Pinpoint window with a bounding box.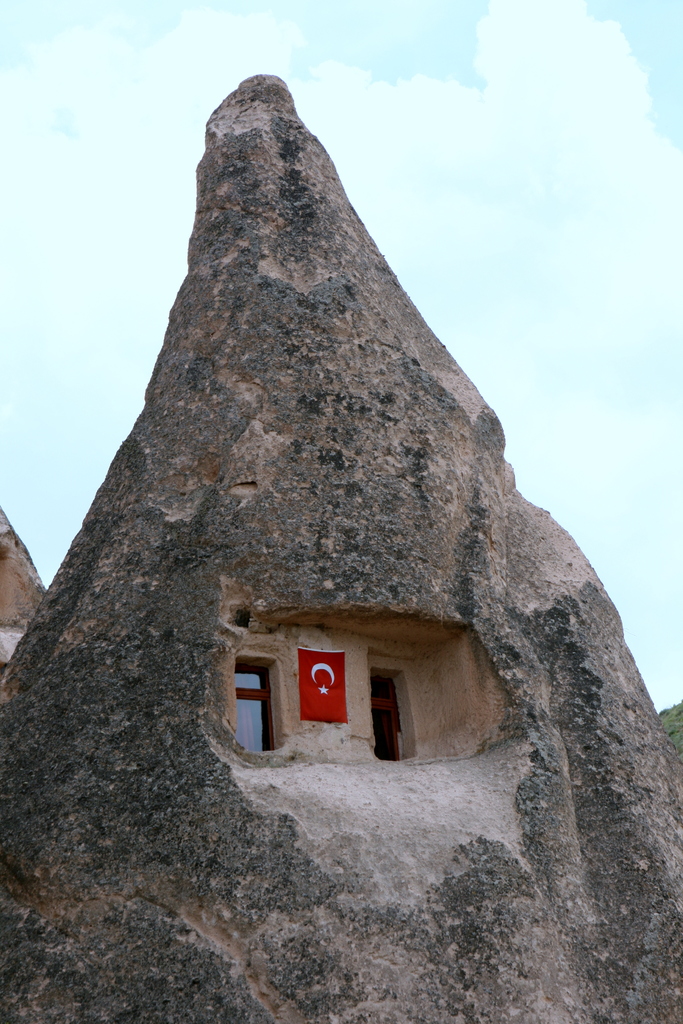
[x1=232, y1=669, x2=276, y2=755].
